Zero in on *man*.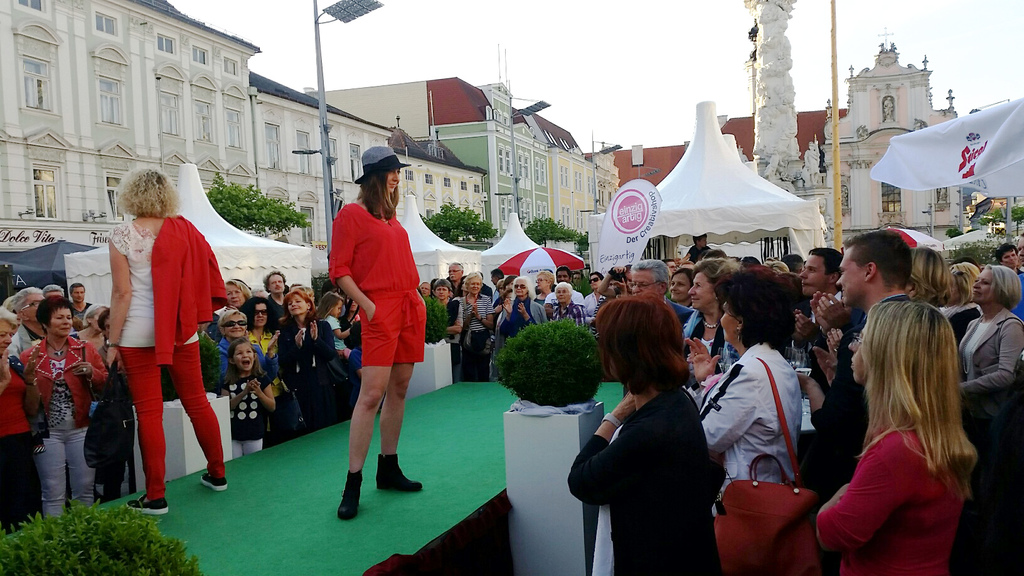
Zeroed in: left=70, top=282, right=95, bottom=330.
